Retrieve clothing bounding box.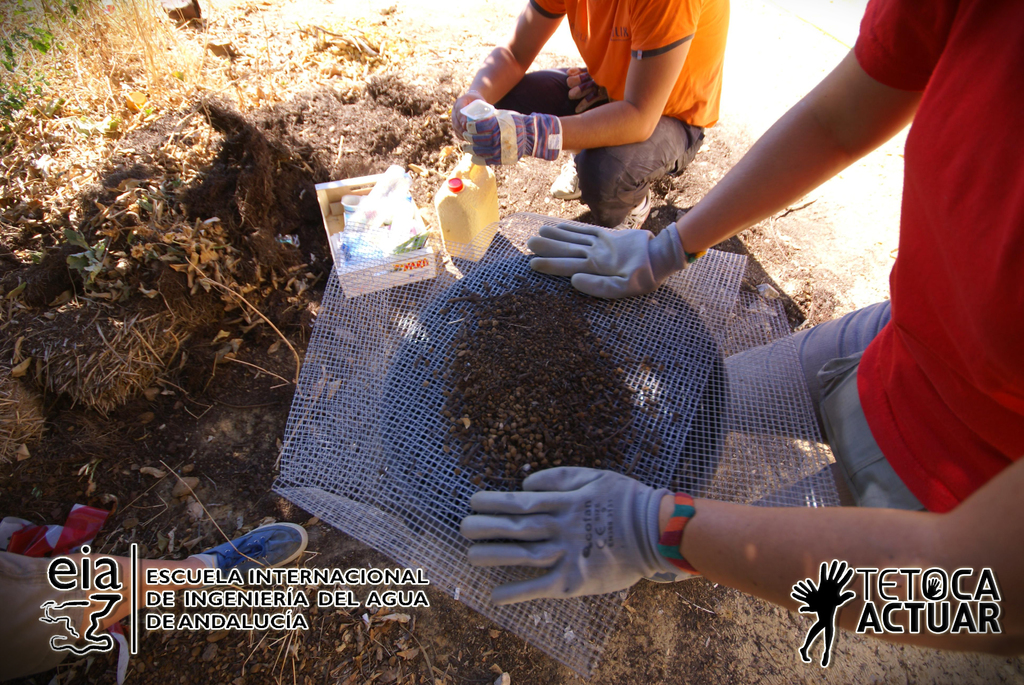
Bounding box: 725,0,996,503.
